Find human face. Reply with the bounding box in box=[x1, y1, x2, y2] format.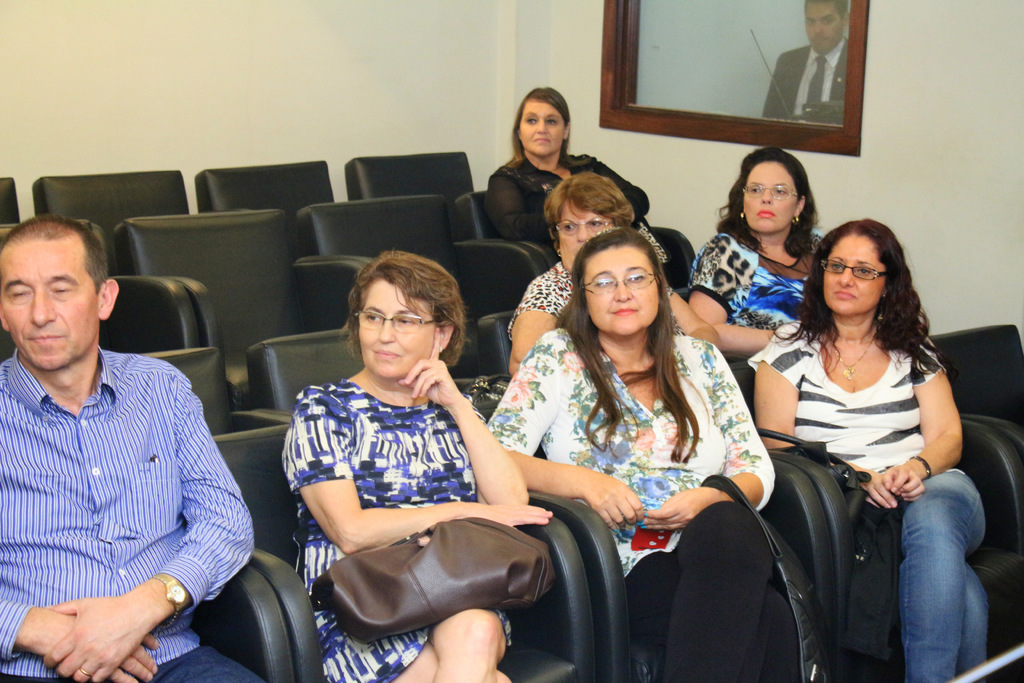
box=[803, 0, 846, 53].
